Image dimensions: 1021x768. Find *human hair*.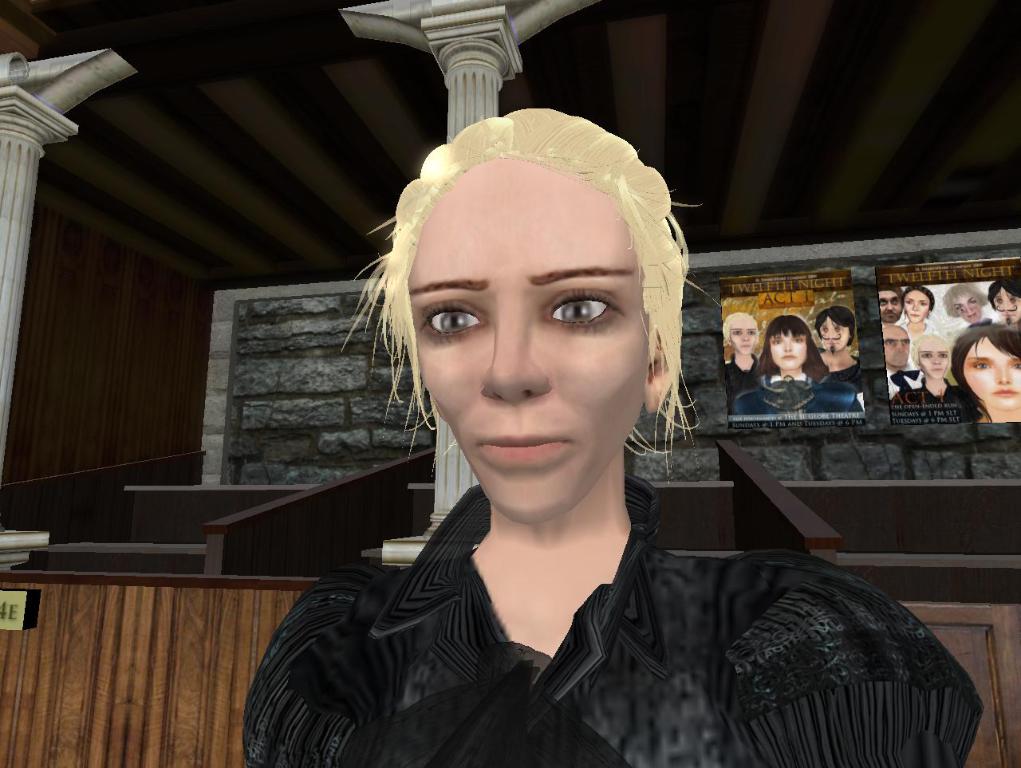
pyautogui.locateOnScreen(942, 281, 991, 319).
